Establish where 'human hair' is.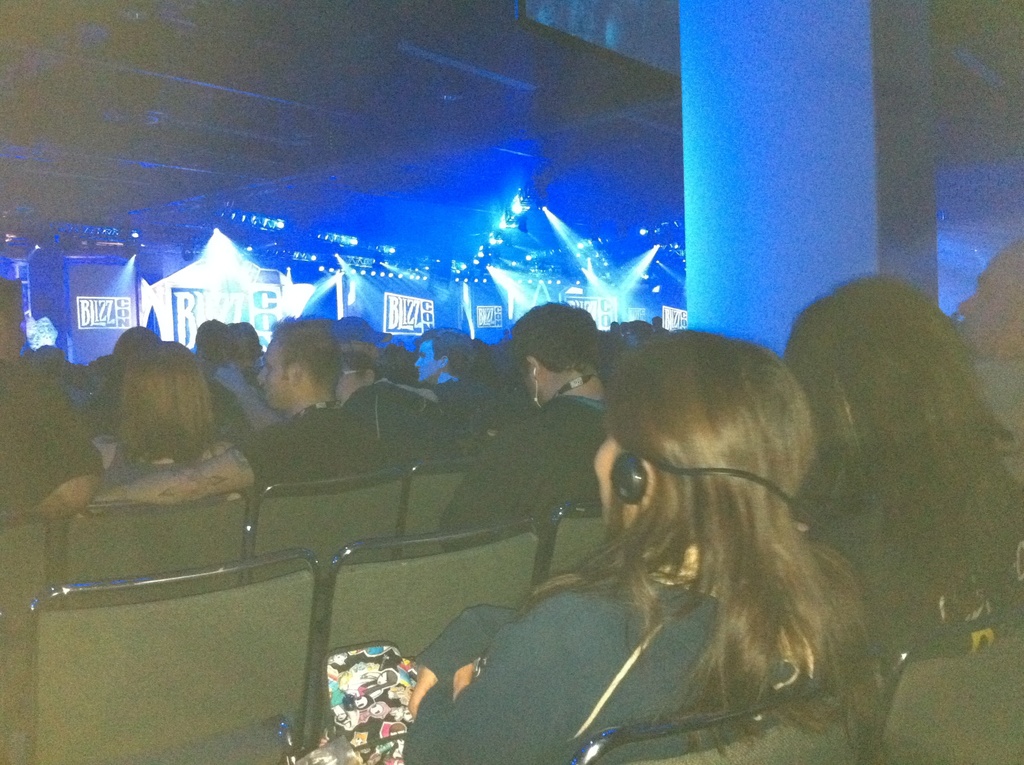
Established at crop(265, 317, 342, 392).
